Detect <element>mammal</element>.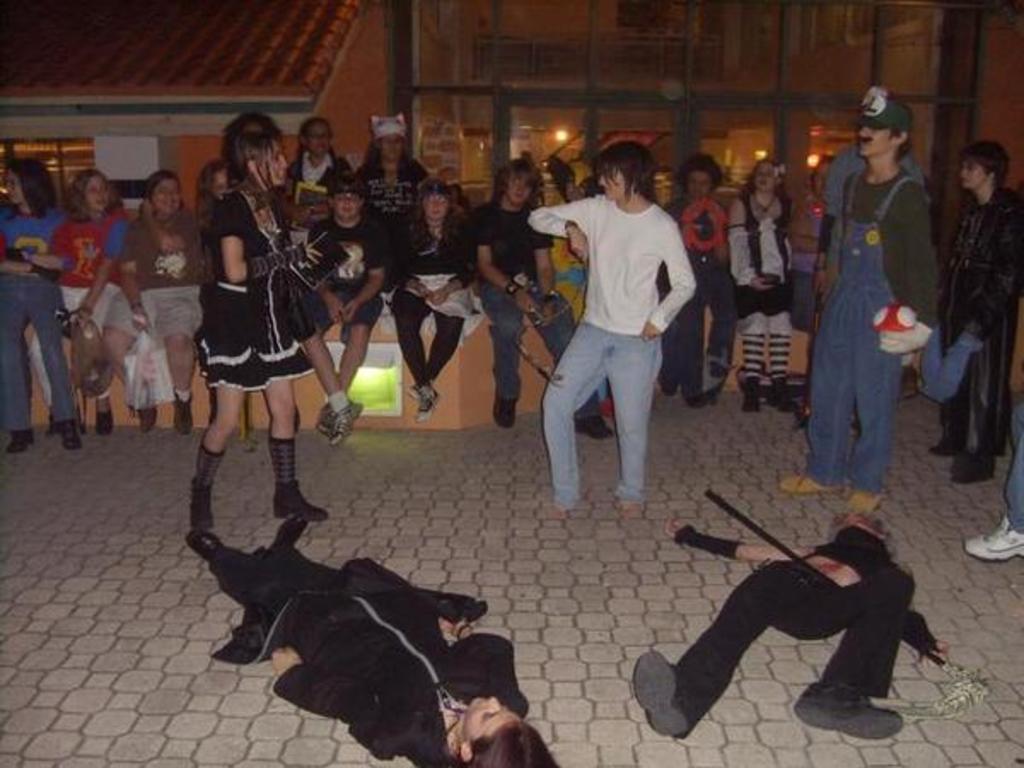
Detected at {"left": 773, "top": 155, "right": 826, "bottom": 411}.
